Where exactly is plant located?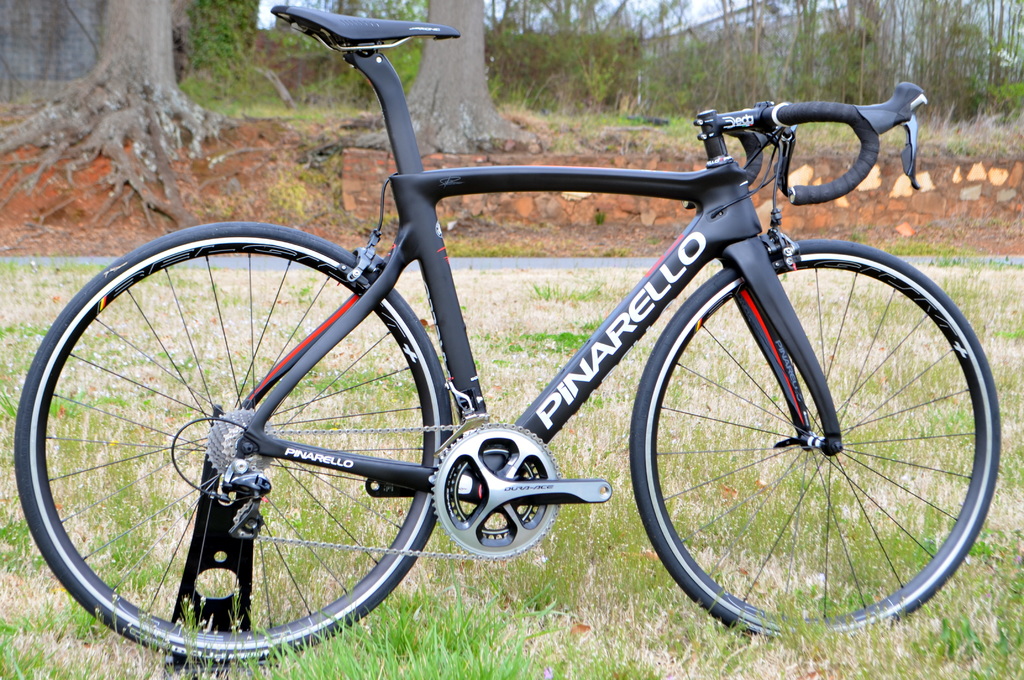
Its bounding box is 988/211/1004/227.
